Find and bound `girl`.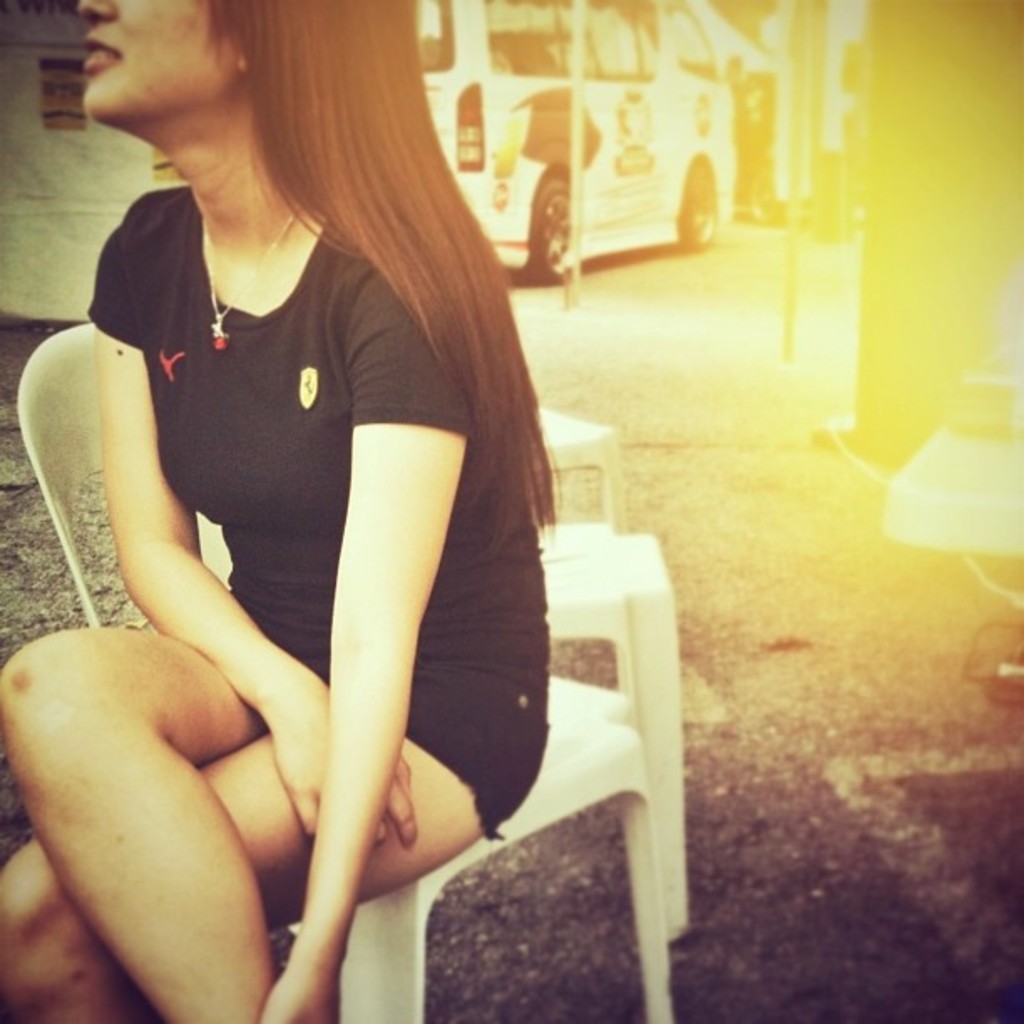
Bound: rect(7, 0, 544, 1022).
